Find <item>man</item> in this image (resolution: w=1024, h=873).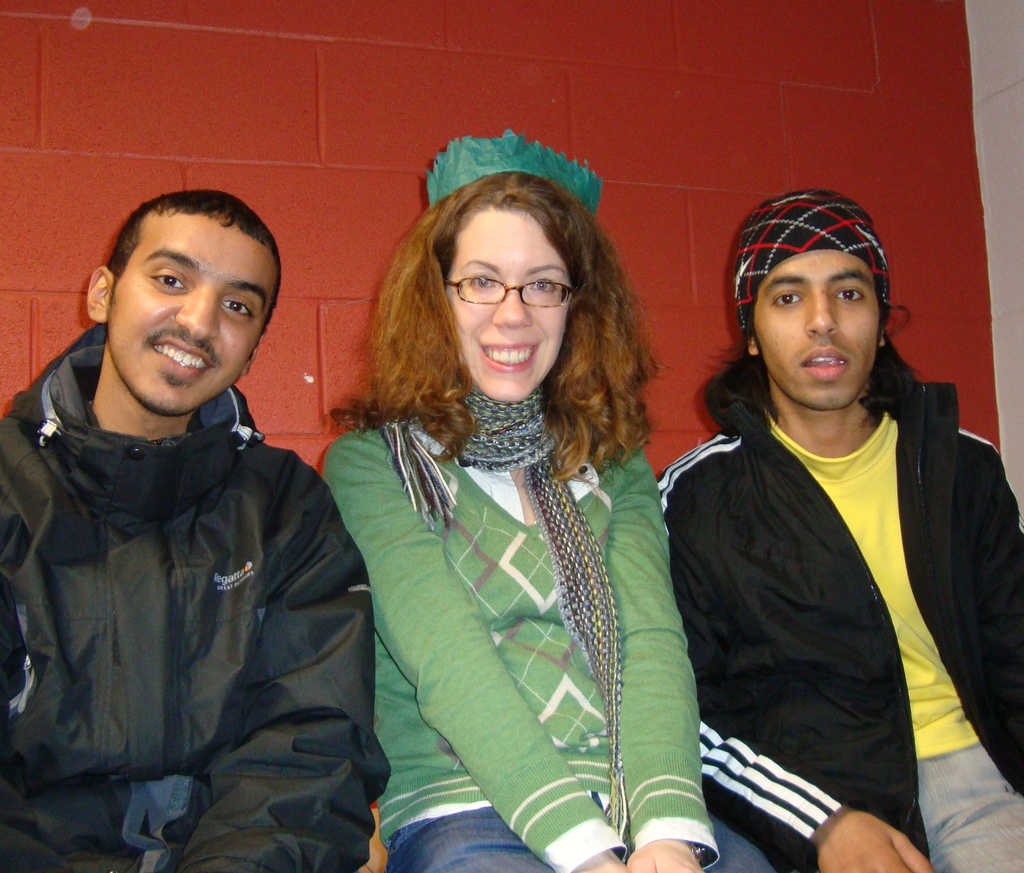
(left=0, top=189, right=395, bottom=872).
